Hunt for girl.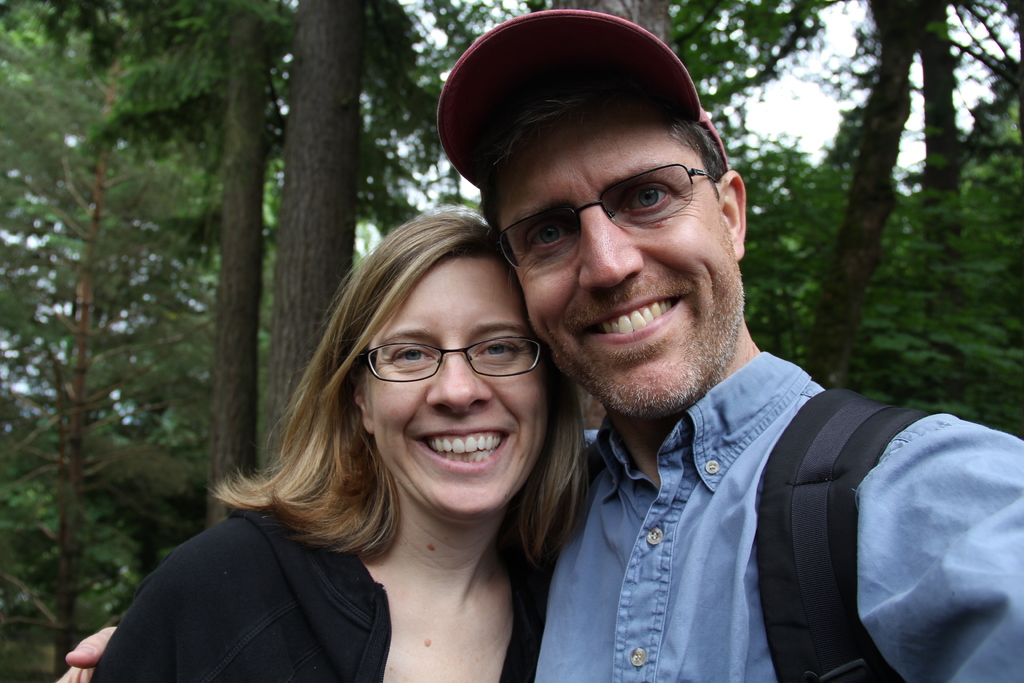
Hunted down at (x1=81, y1=201, x2=614, y2=682).
